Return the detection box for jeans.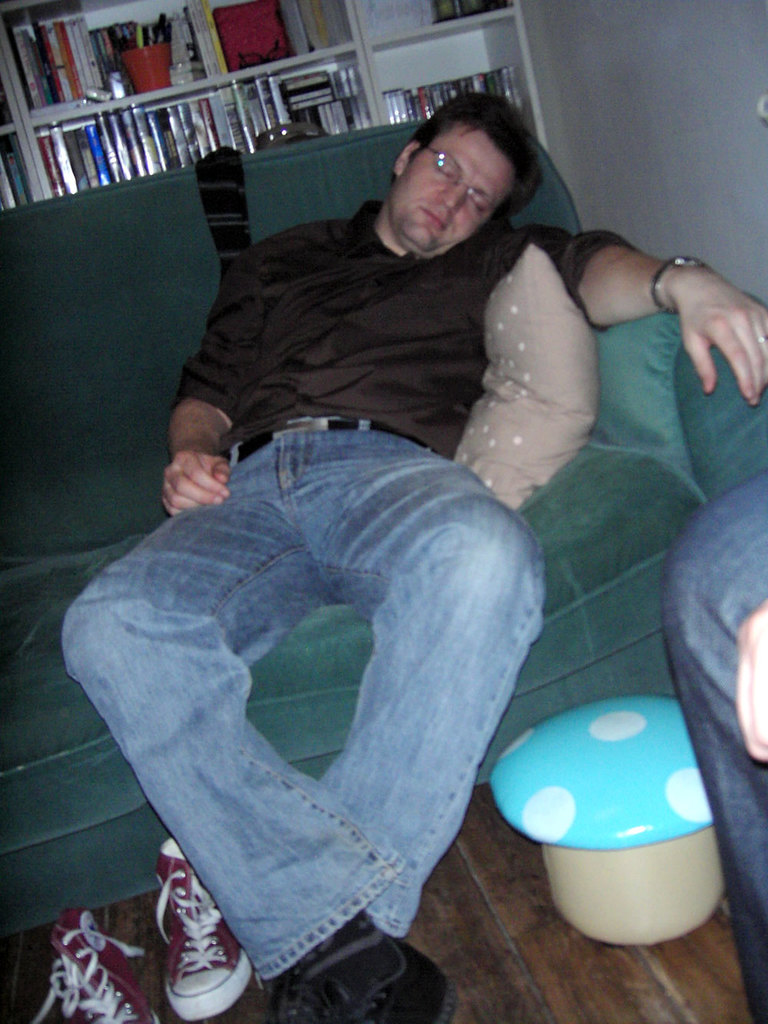
bbox=[655, 470, 767, 1023].
